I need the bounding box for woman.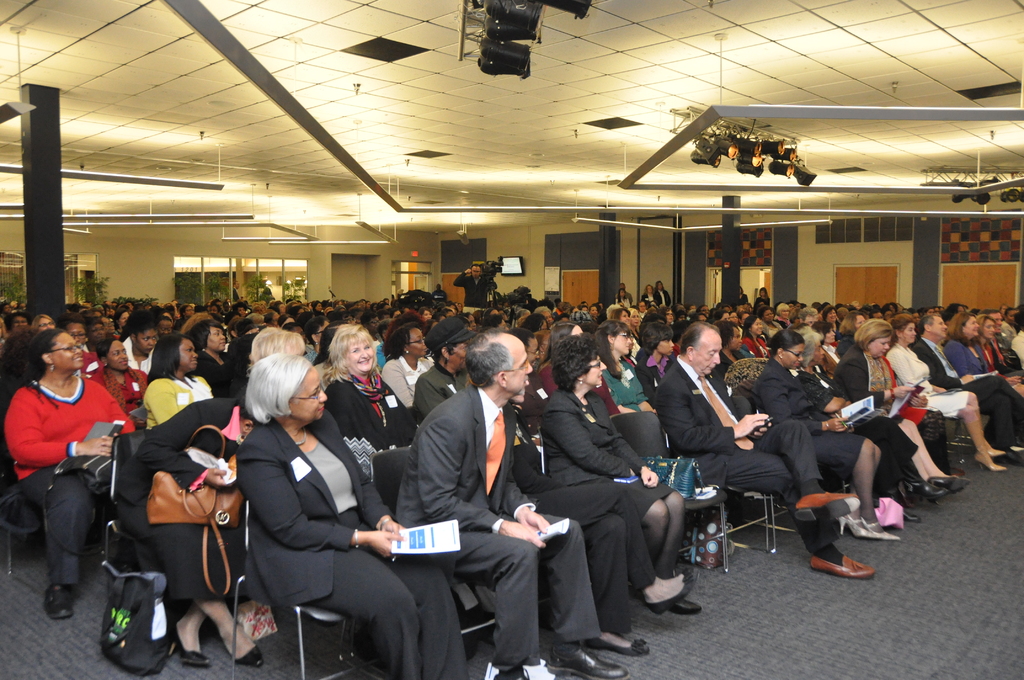
Here it is: box(303, 317, 331, 366).
